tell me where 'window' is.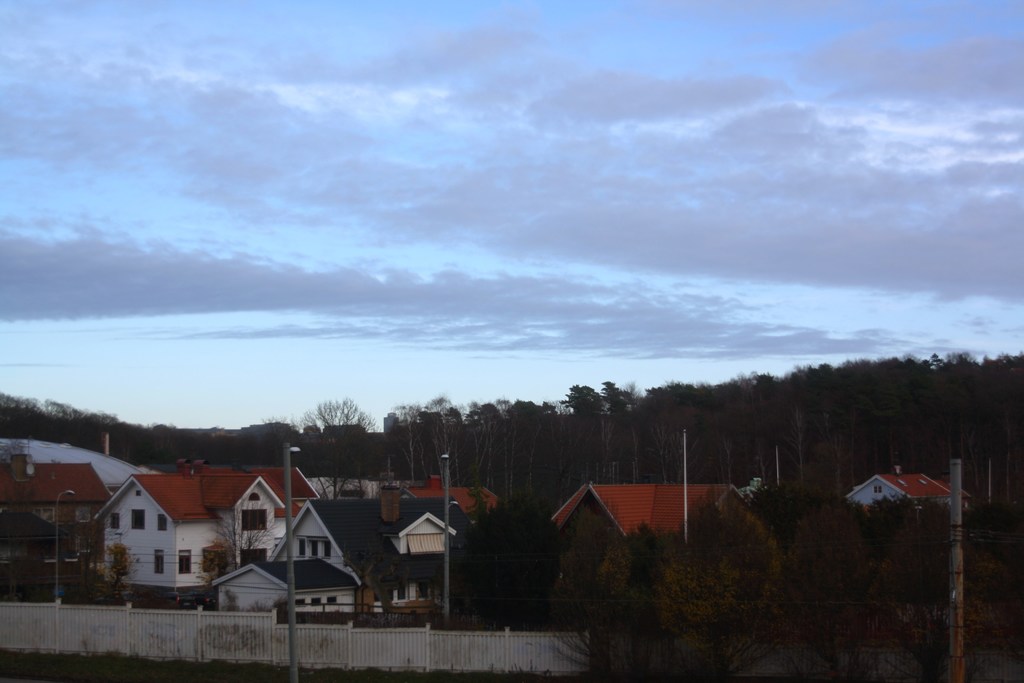
'window' is at l=157, t=512, r=168, b=529.
